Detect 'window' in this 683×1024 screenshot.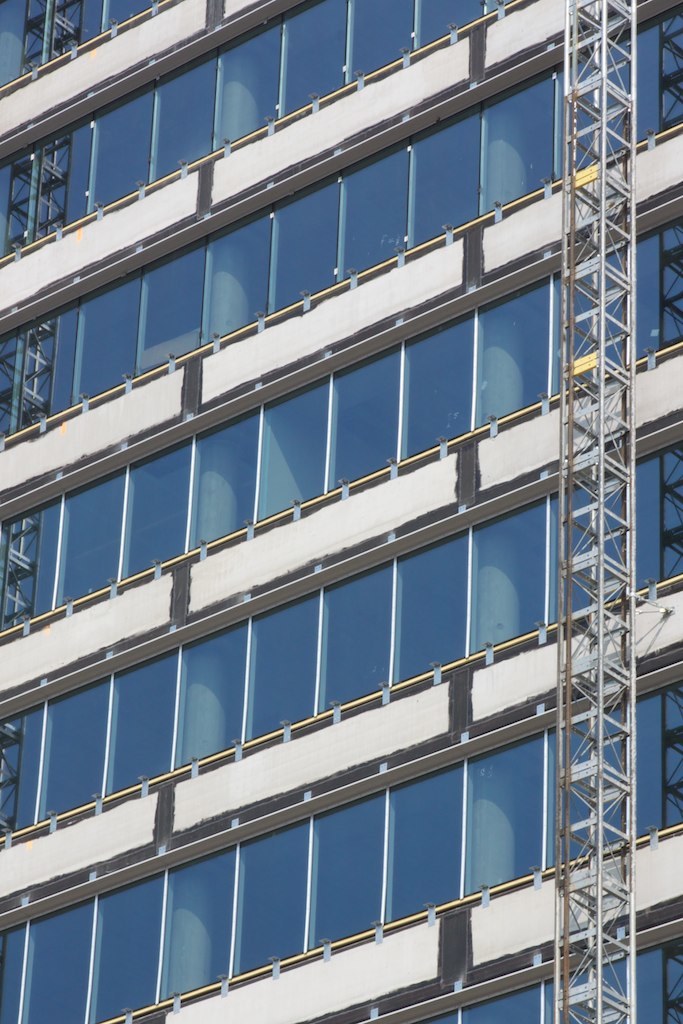
Detection: (x1=394, y1=535, x2=473, y2=680).
